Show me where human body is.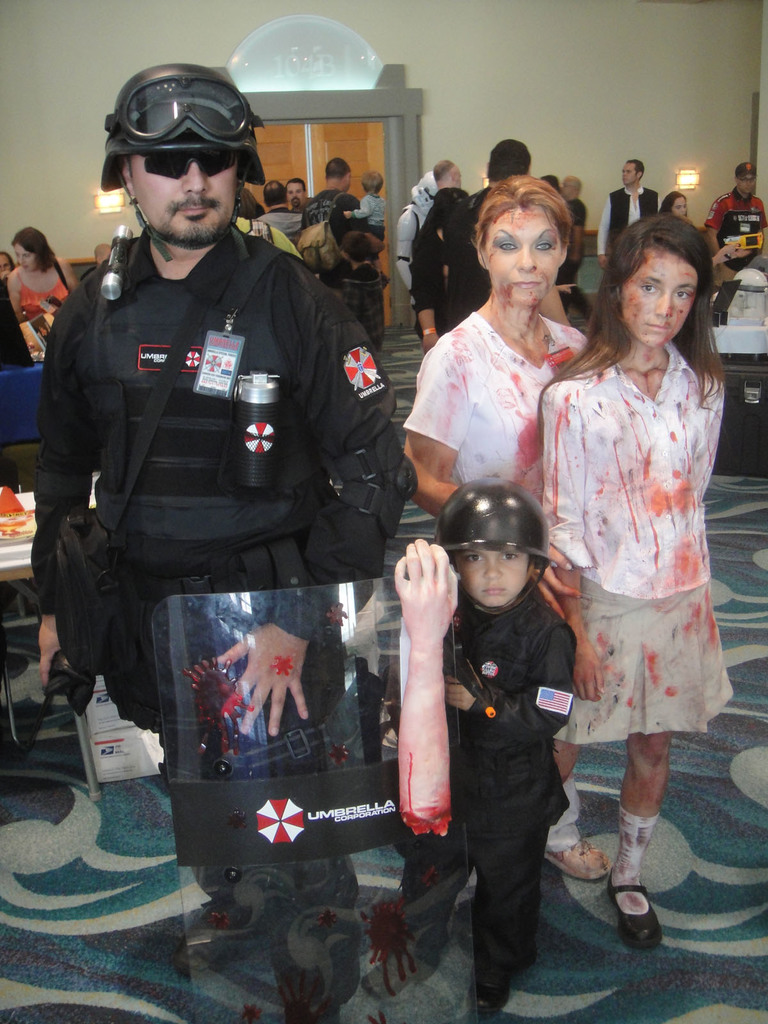
human body is at 545/217/740/922.
